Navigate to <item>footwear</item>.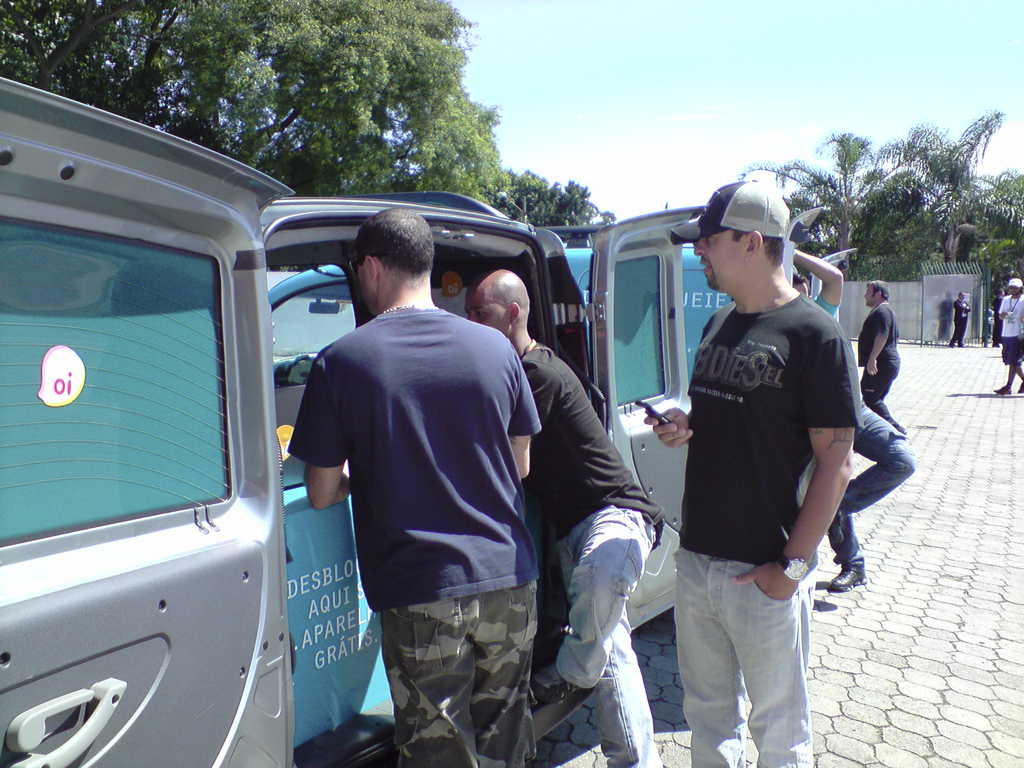
Navigation target: [990,384,1012,397].
